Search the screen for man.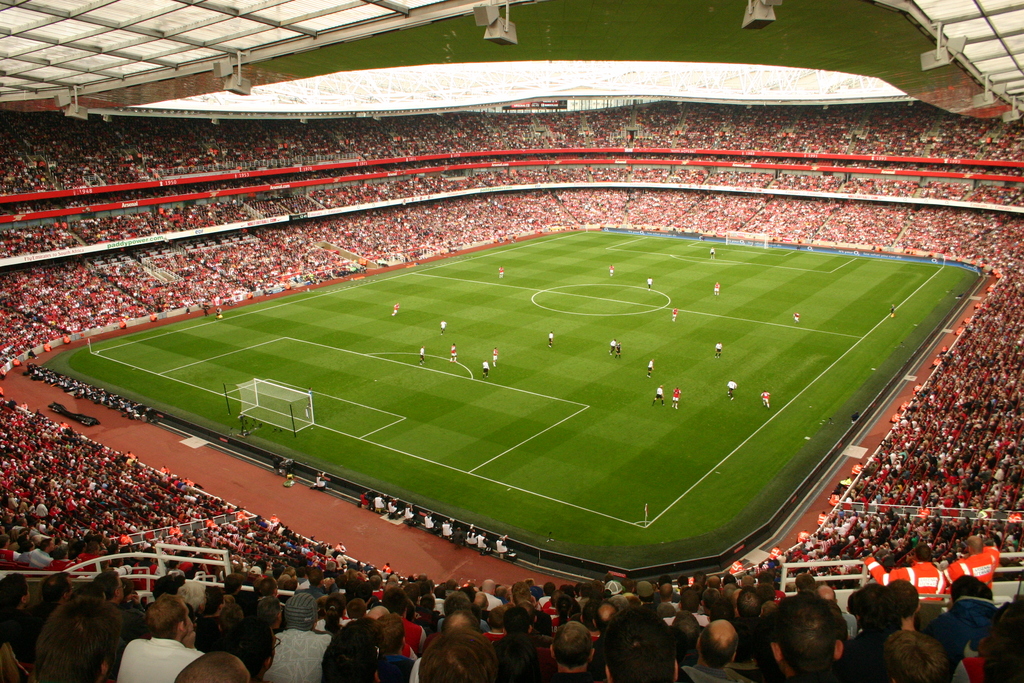
Found at rect(483, 357, 492, 379).
